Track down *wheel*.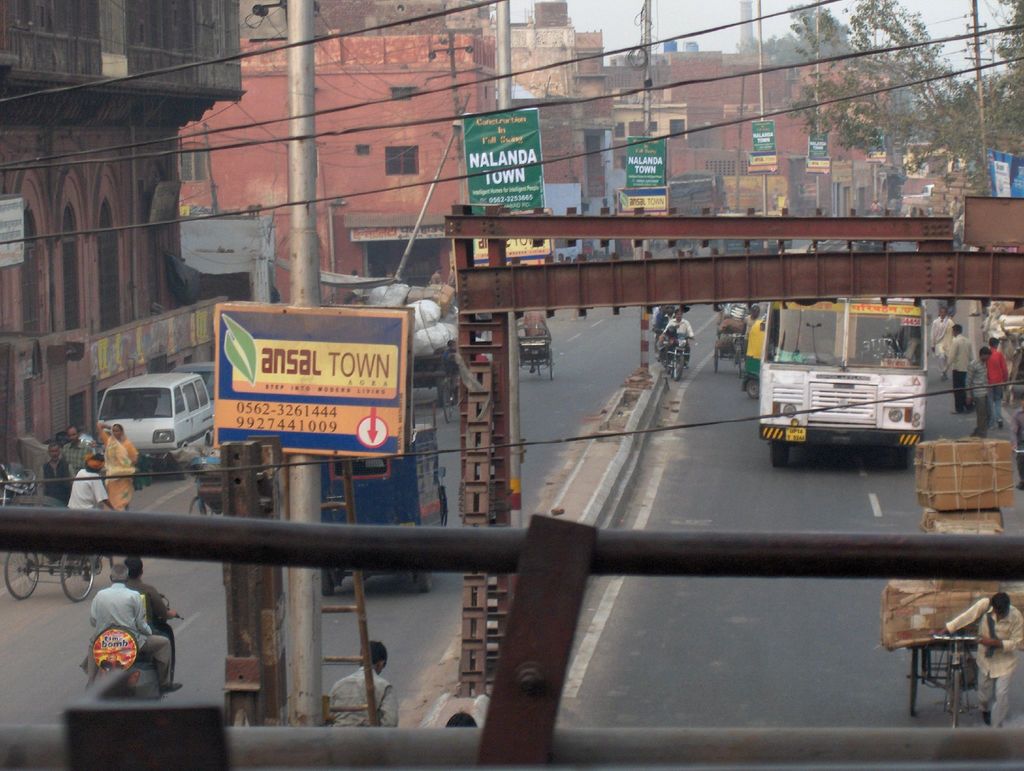
Tracked to [897, 446, 915, 467].
